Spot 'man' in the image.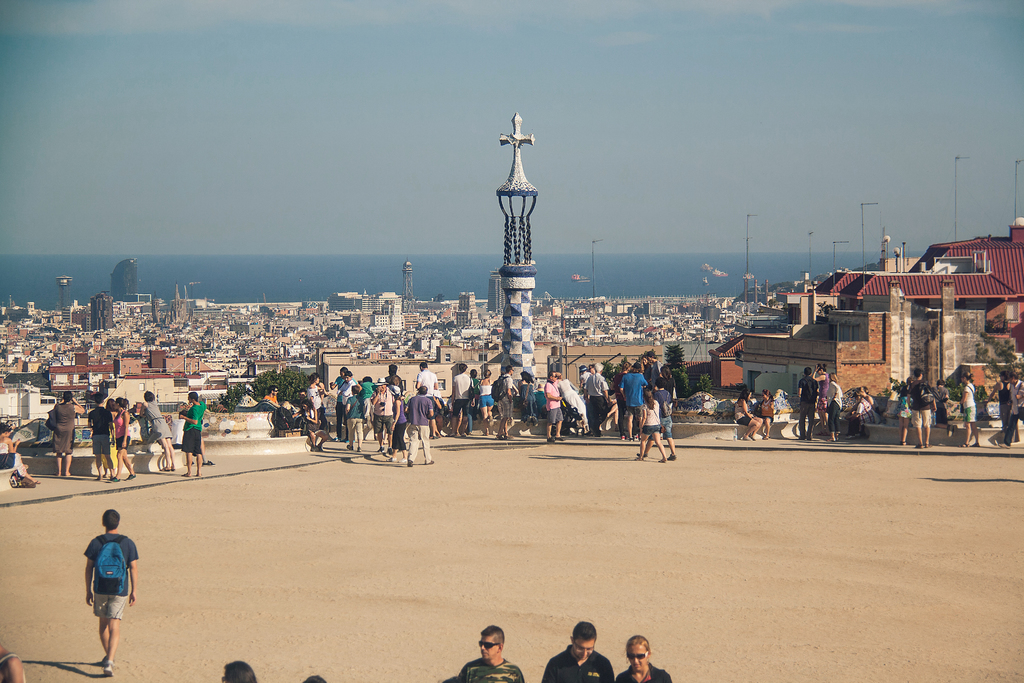
'man' found at select_region(495, 366, 513, 441).
